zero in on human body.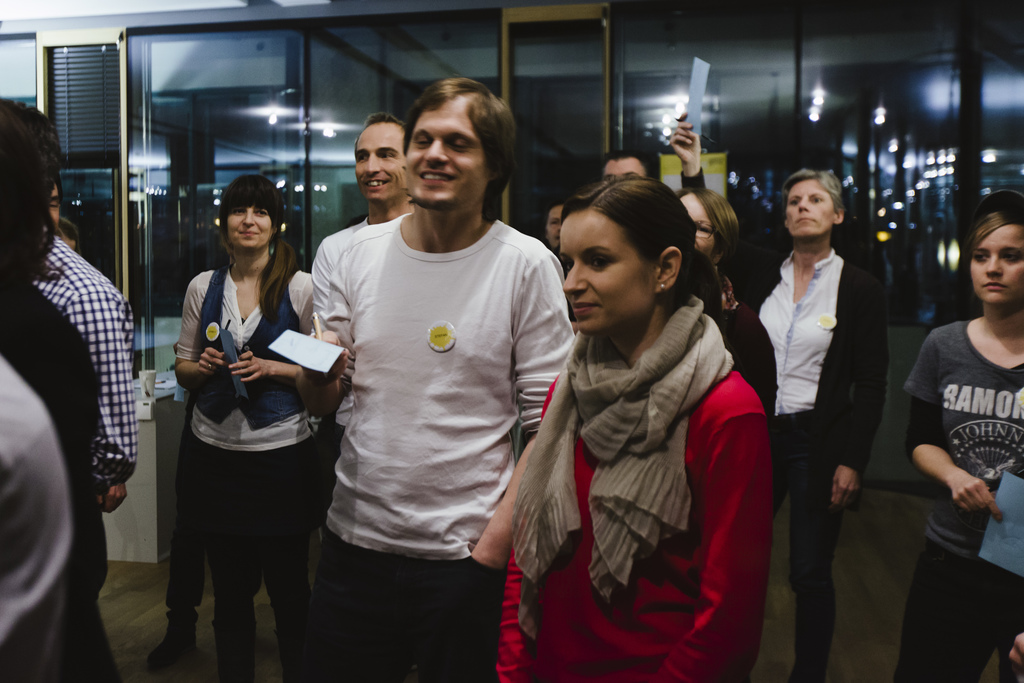
Zeroed in: select_region(495, 295, 777, 682).
